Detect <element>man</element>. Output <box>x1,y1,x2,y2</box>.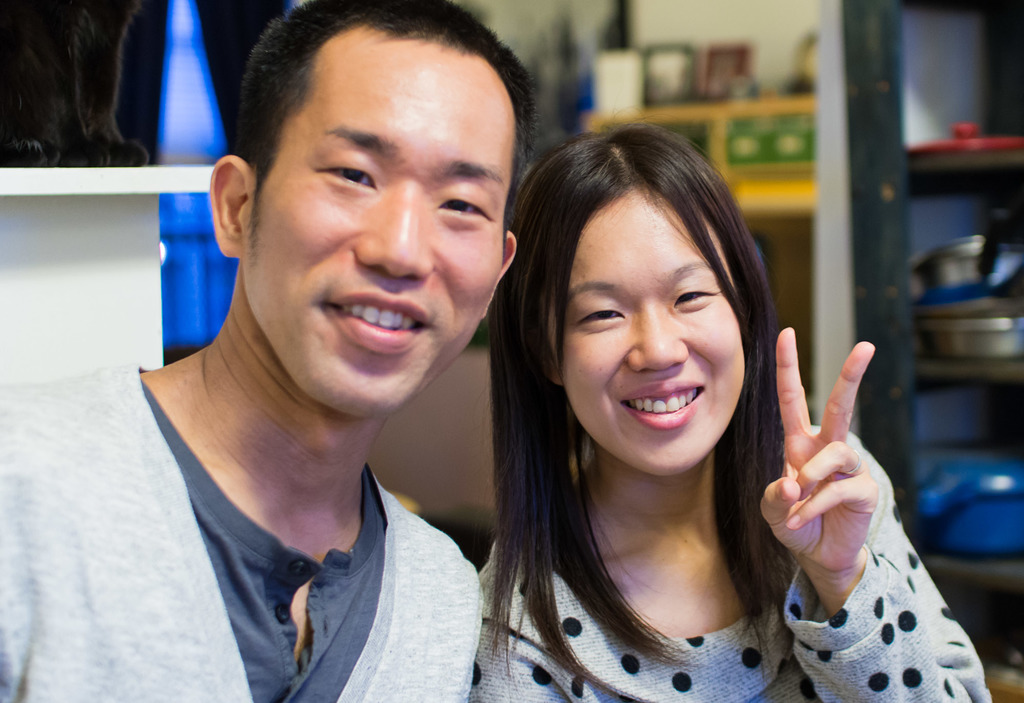
<box>95,33,587,702</box>.
